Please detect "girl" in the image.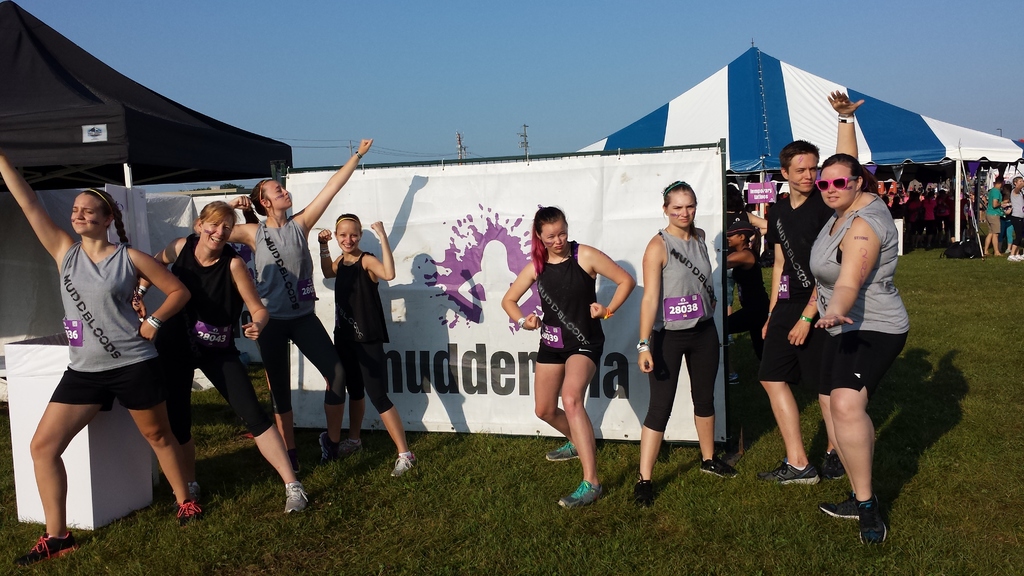
locate(227, 138, 373, 453).
